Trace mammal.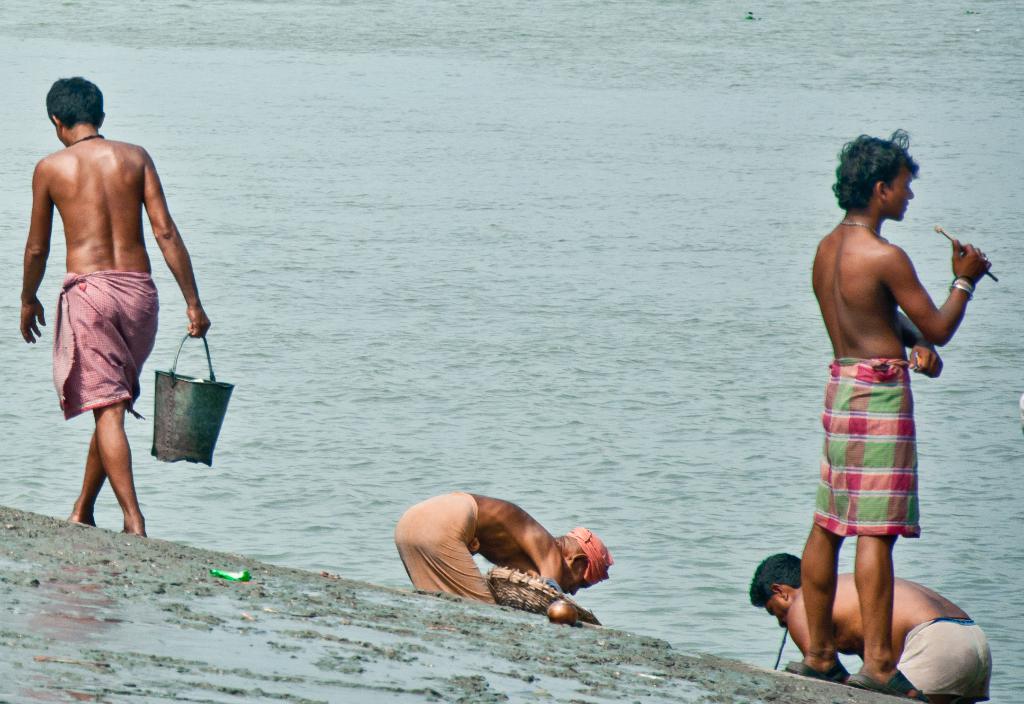
Traced to bbox=[20, 74, 186, 511].
